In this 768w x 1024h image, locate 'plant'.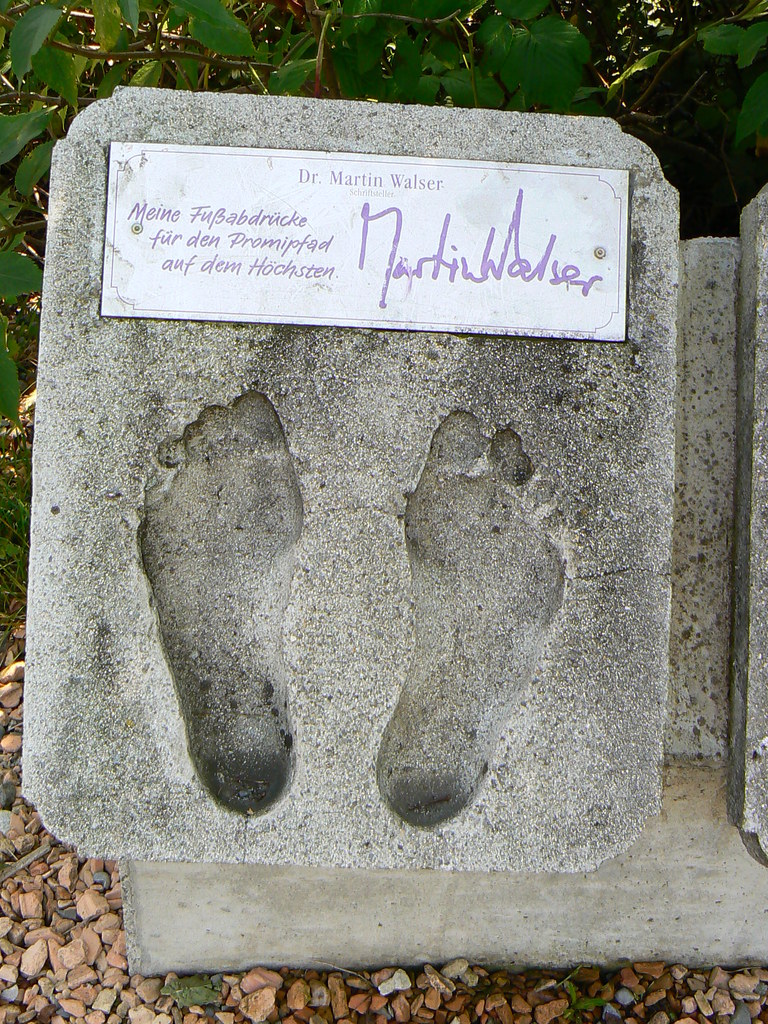
Bounding box: (left=560, top=976, right=609, bottom=1021).
